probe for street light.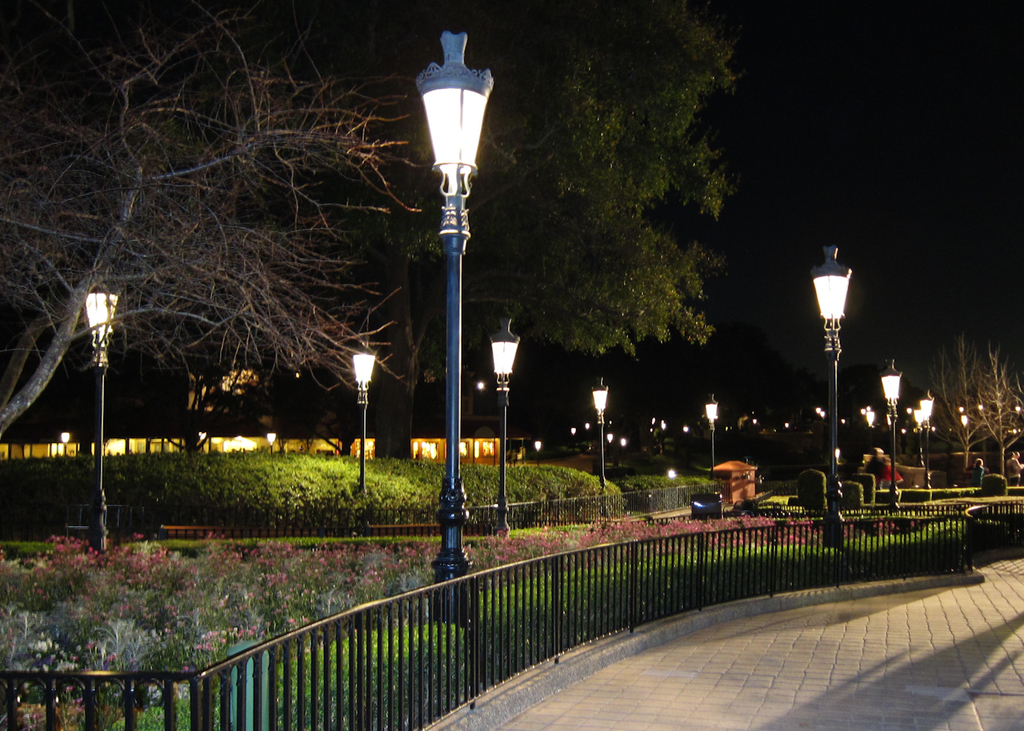
Probe result: left=590, top=374, right=612, bottom=527.
